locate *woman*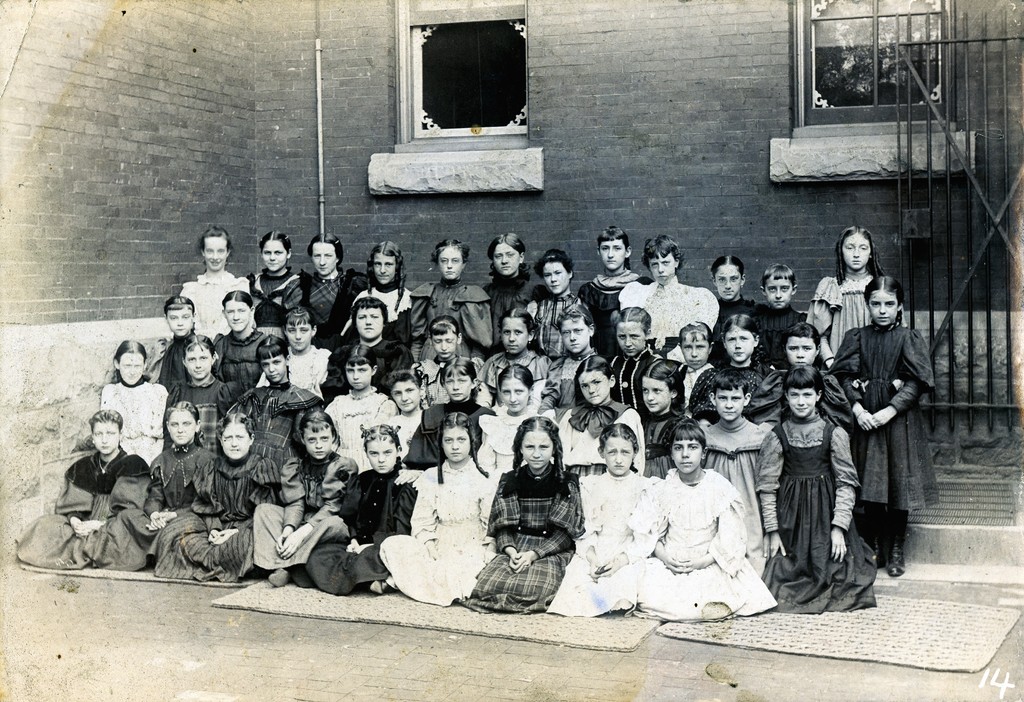
Rect(796, 224, 907, 372)
